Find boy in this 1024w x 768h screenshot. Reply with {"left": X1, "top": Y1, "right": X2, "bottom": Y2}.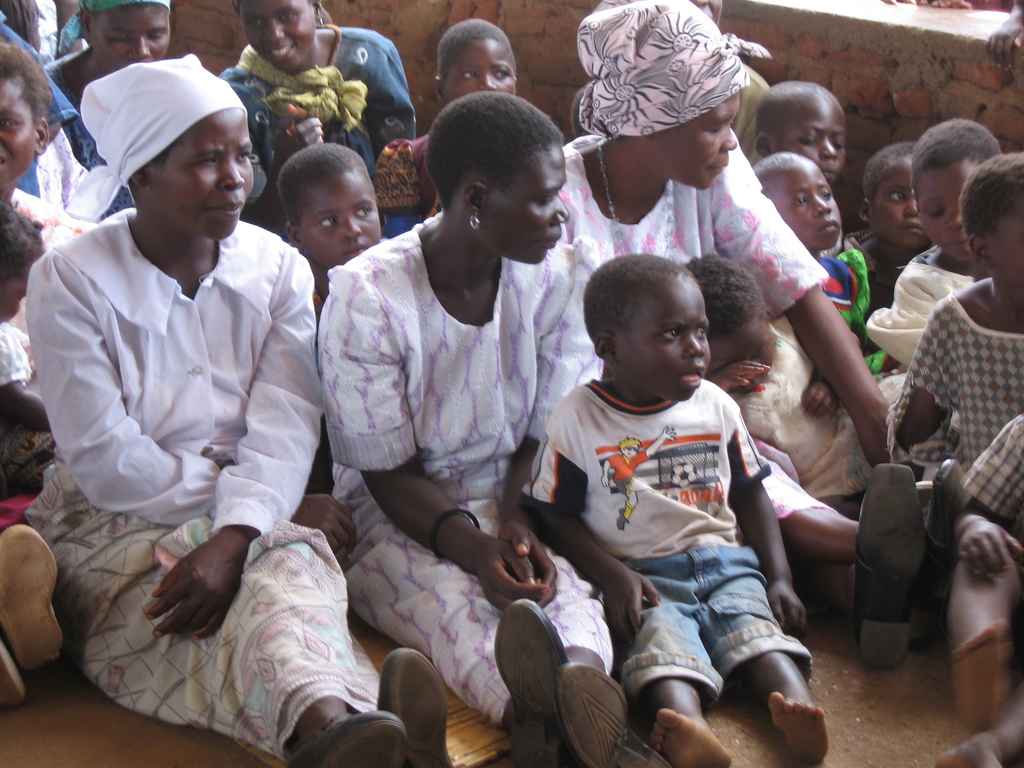
{"left": 861, "top": 115, "right": 997, "bottom": 408}.
